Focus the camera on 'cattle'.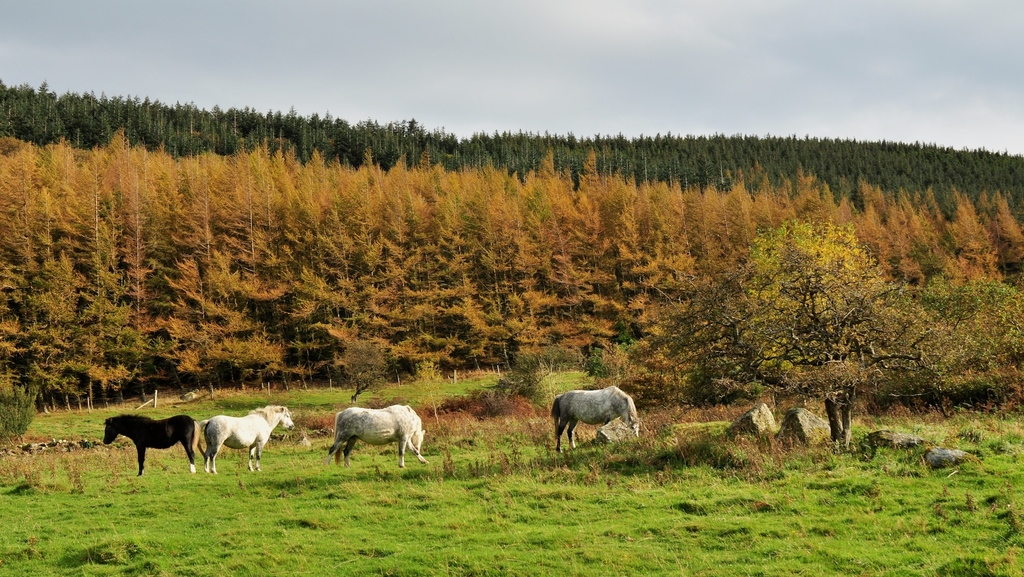
Focus region: region(326, 404, 426, 466).
